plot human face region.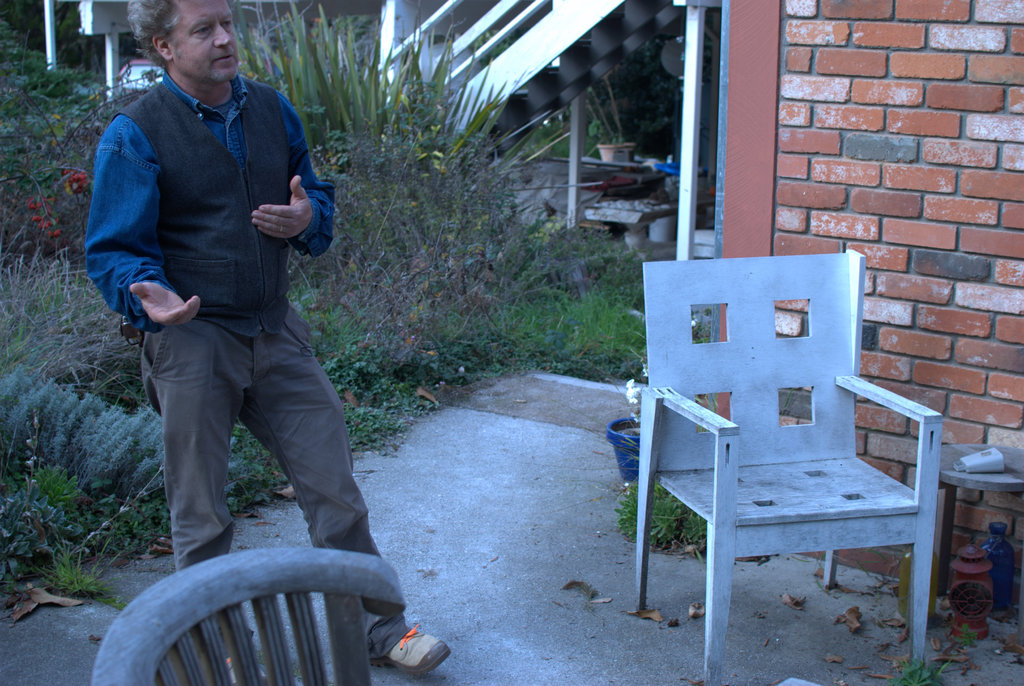
Plotted at Rect(166, 0, 238, 83).
